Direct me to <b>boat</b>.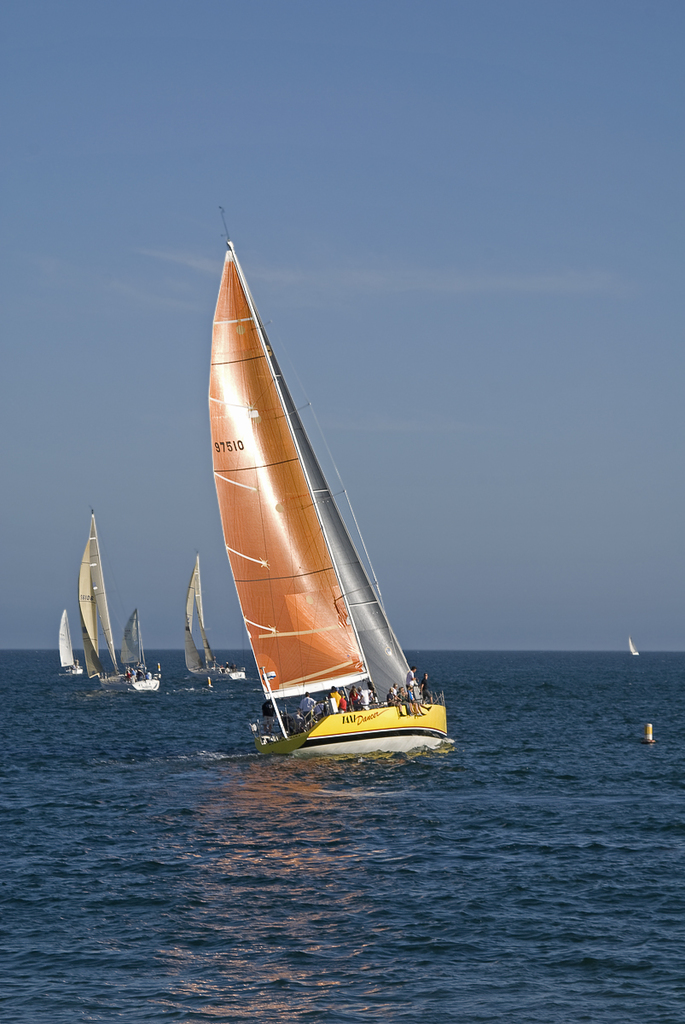
Direction: l=171, t=233, r=449, b=765.
